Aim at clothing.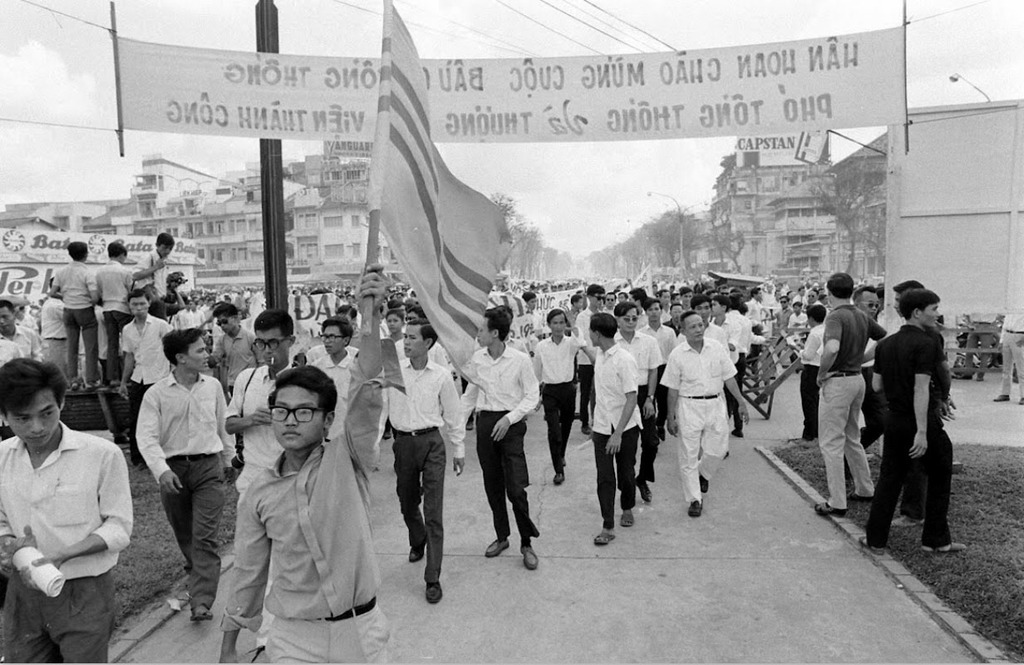
Aimed at crop(582, 345, 647, 541).
